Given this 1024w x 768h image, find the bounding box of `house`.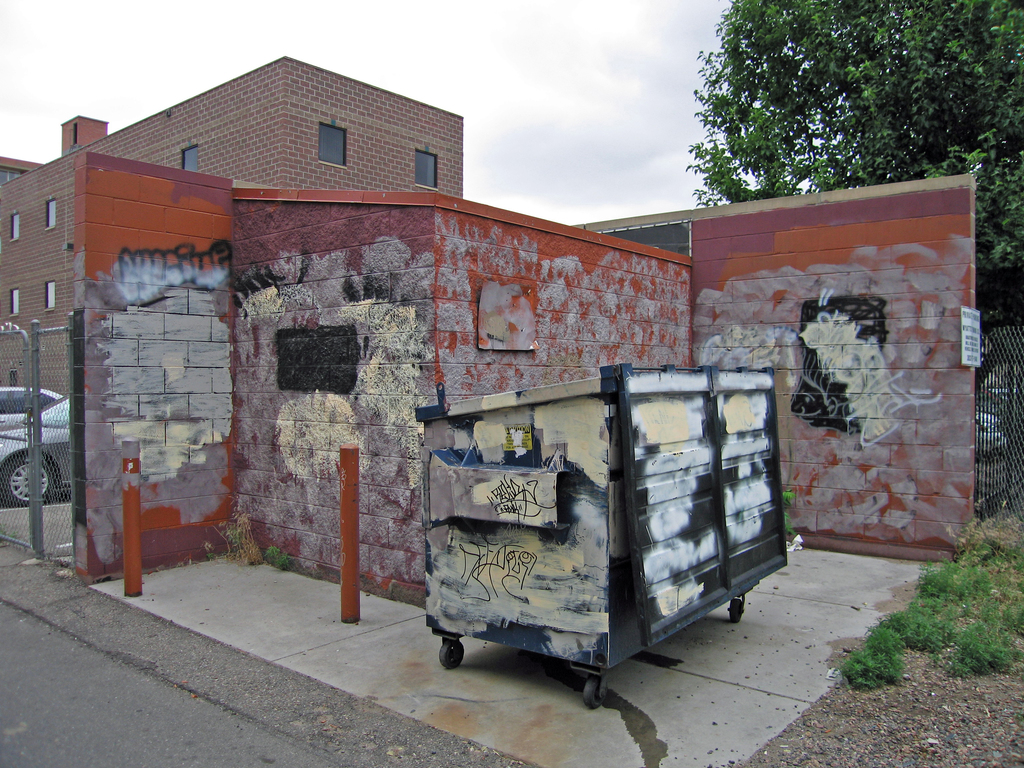
[72,161,974,590].
